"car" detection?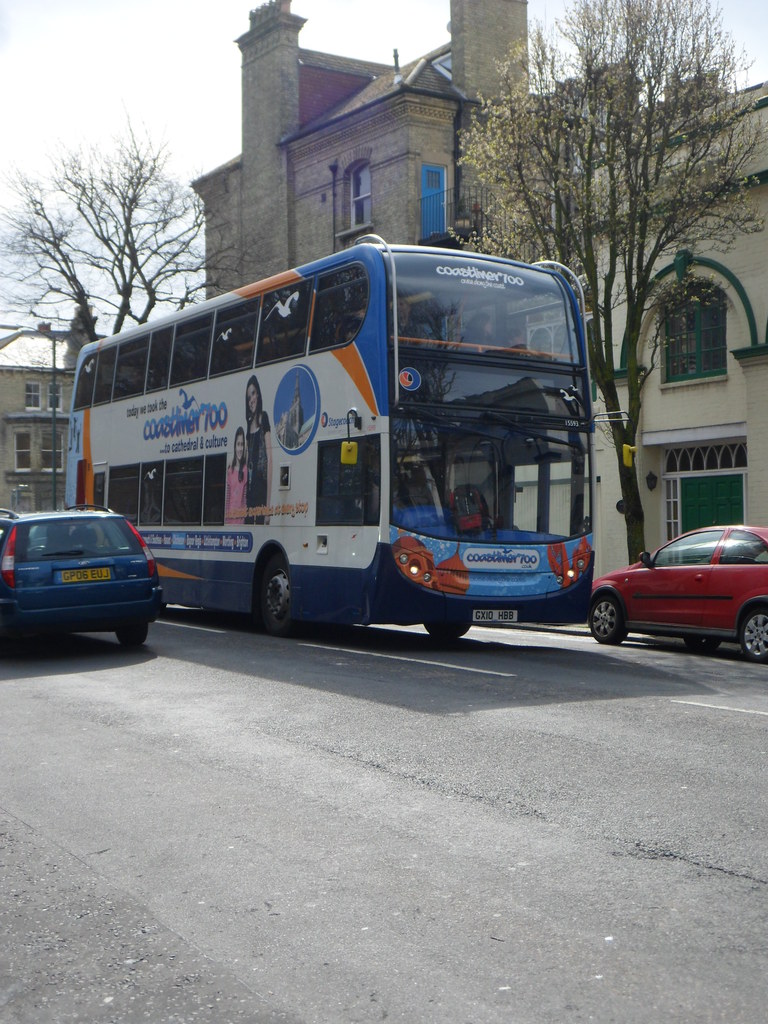
select_region(12, 494, 170, 644)
